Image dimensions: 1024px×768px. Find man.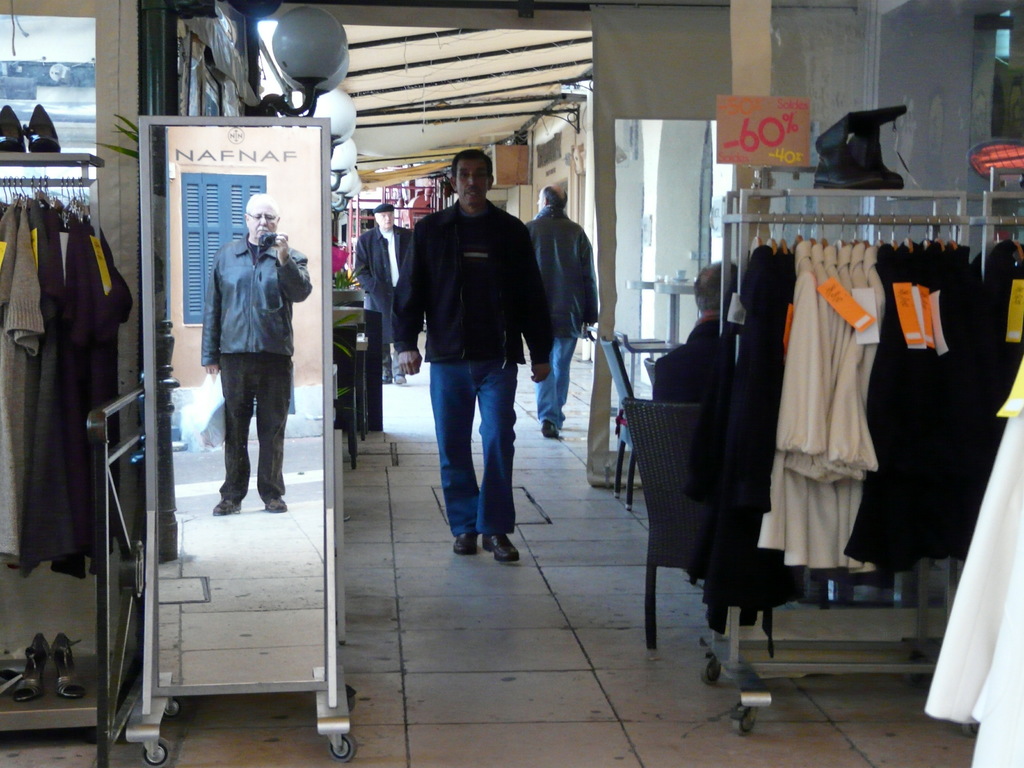
<region>202, 193, 311, 514</region>.
